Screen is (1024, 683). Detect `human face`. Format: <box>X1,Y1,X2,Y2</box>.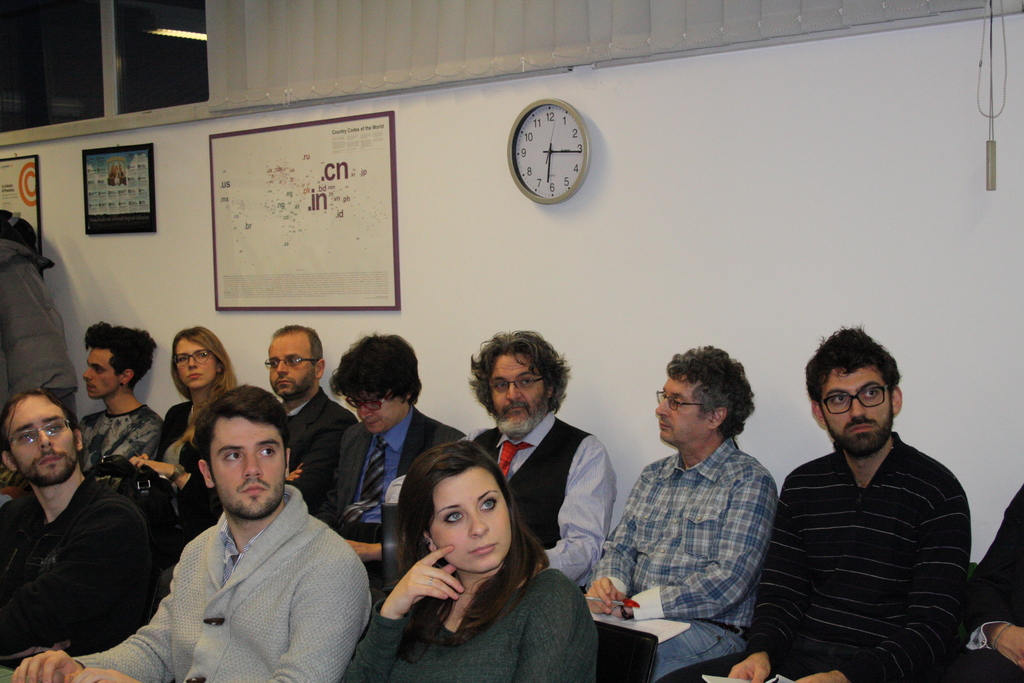
<box>656,381,714,445</box>.
